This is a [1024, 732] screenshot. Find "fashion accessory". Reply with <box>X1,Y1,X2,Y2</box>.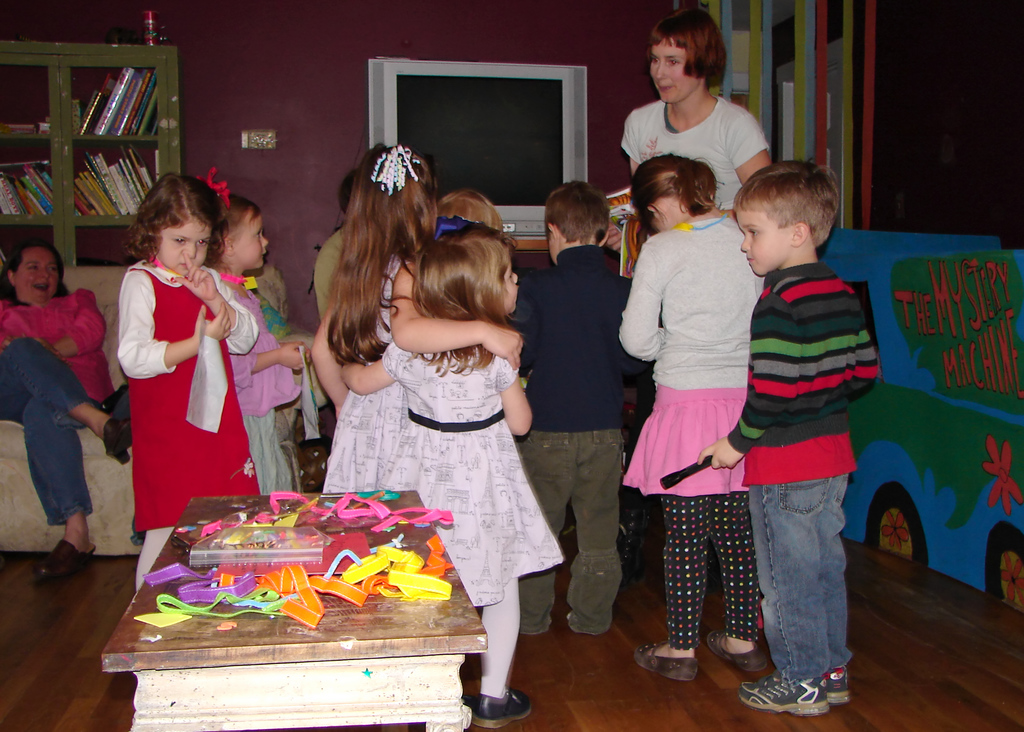
<box>218,273,257,289</box>.
